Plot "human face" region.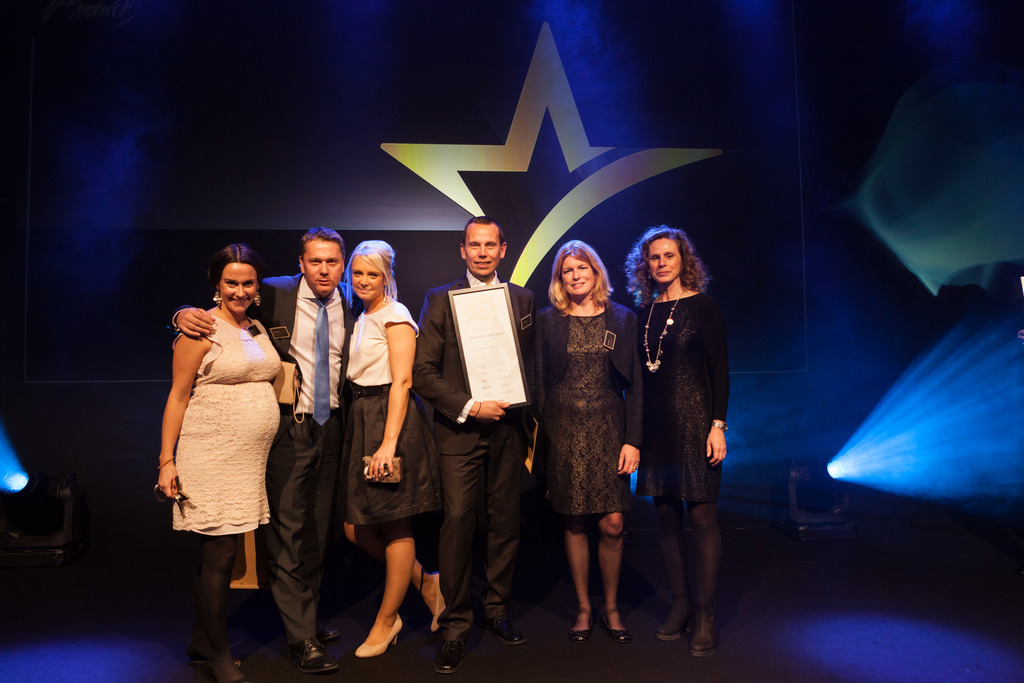
Plotted at <bbox>562, 256, 595, 294</bbox>.
